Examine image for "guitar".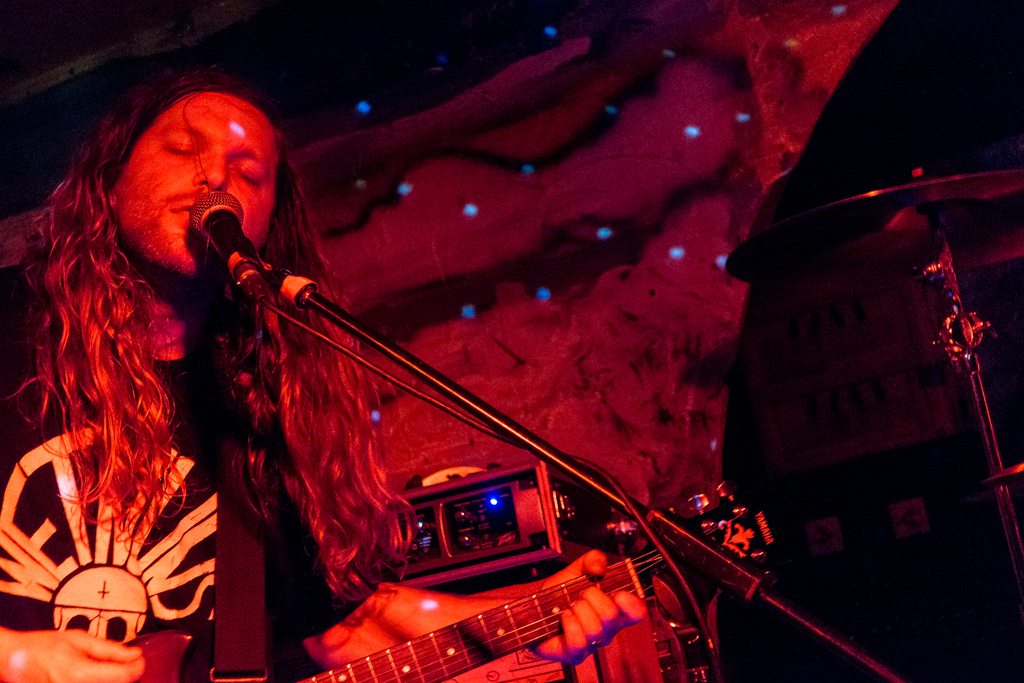
Examination result: select_region(110, 472, 779, 682).
